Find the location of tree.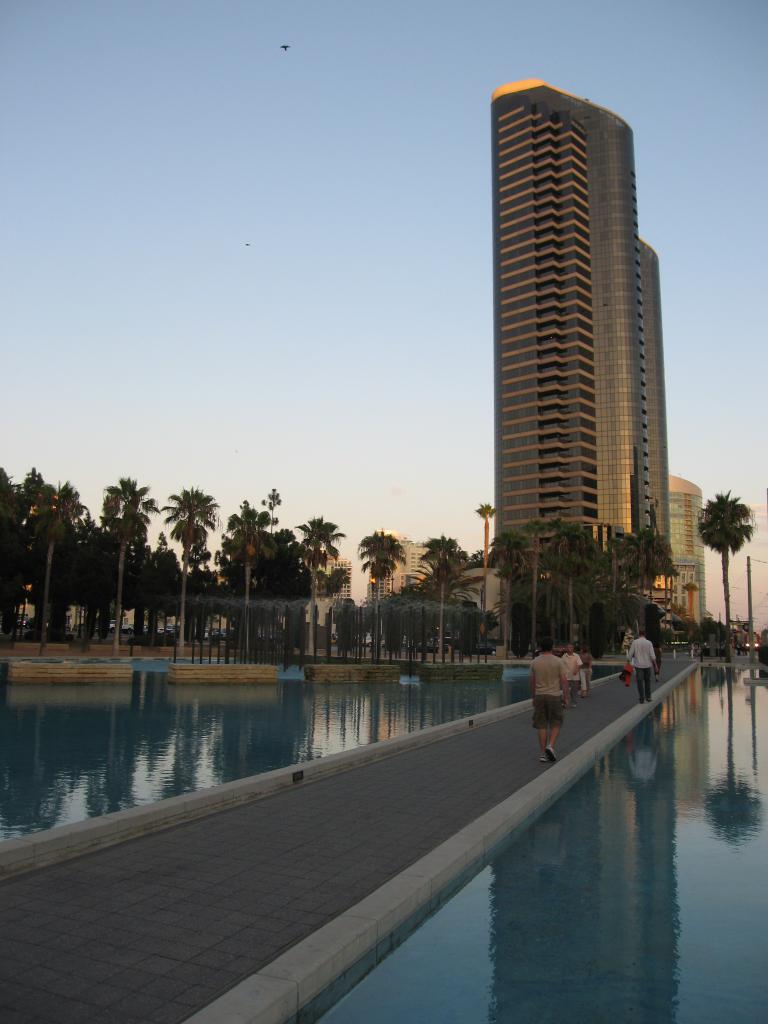
Location: bbox=[163, 485, 219, 669].
